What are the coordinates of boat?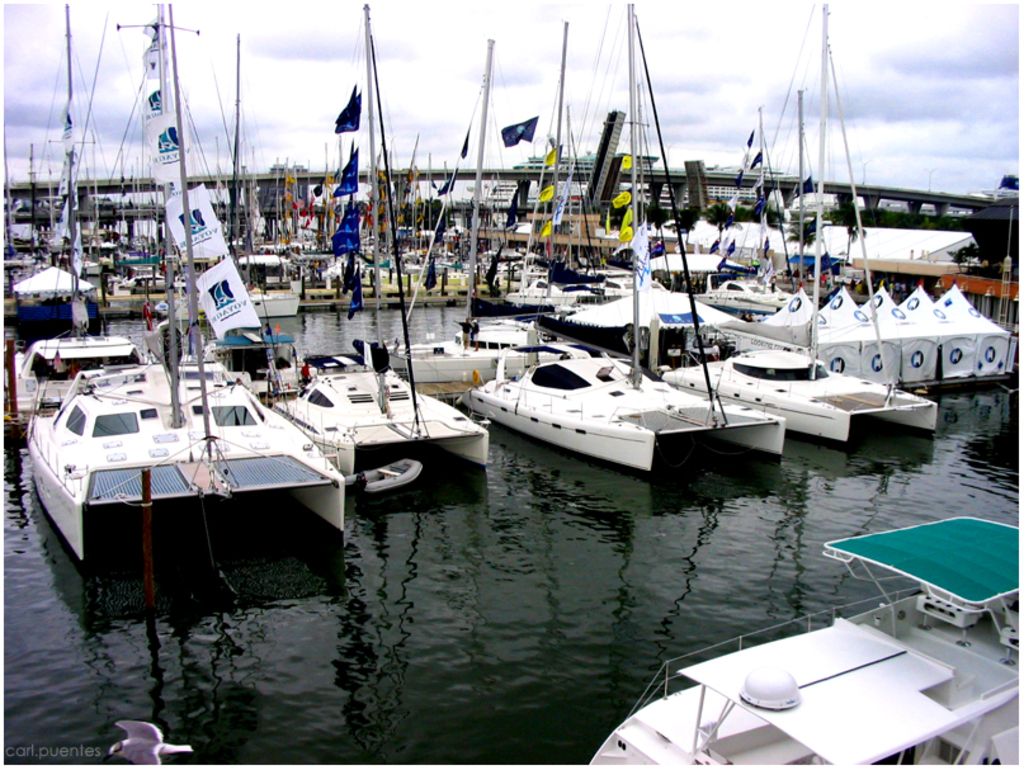
bbox=[457, 4, 794, 486].
